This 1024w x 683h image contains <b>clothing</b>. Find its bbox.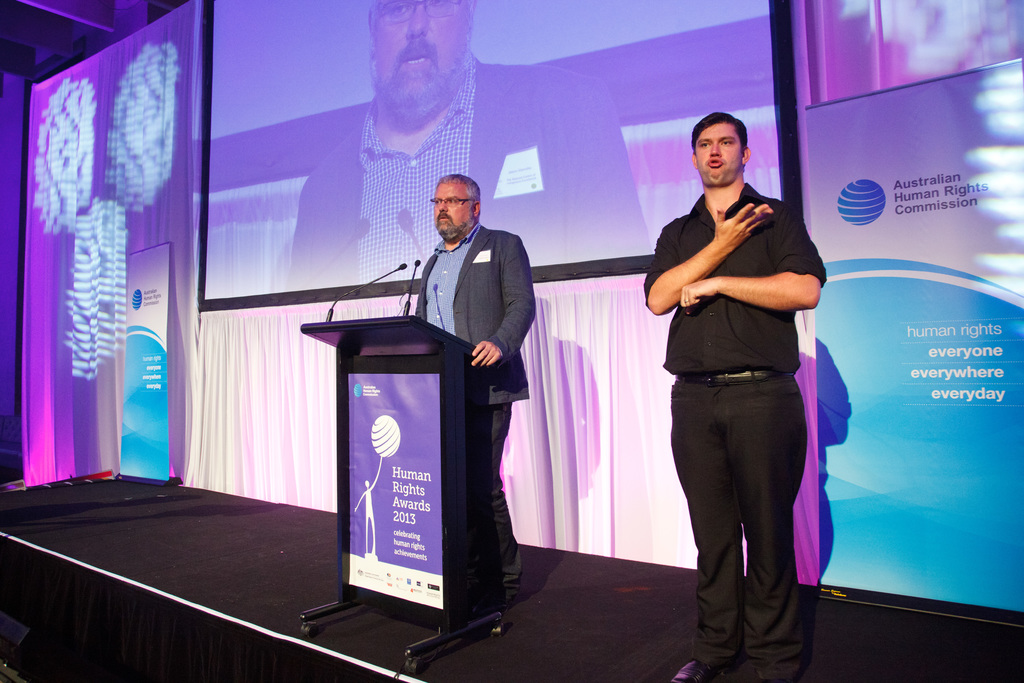
region(641, 181, 829, 682).
